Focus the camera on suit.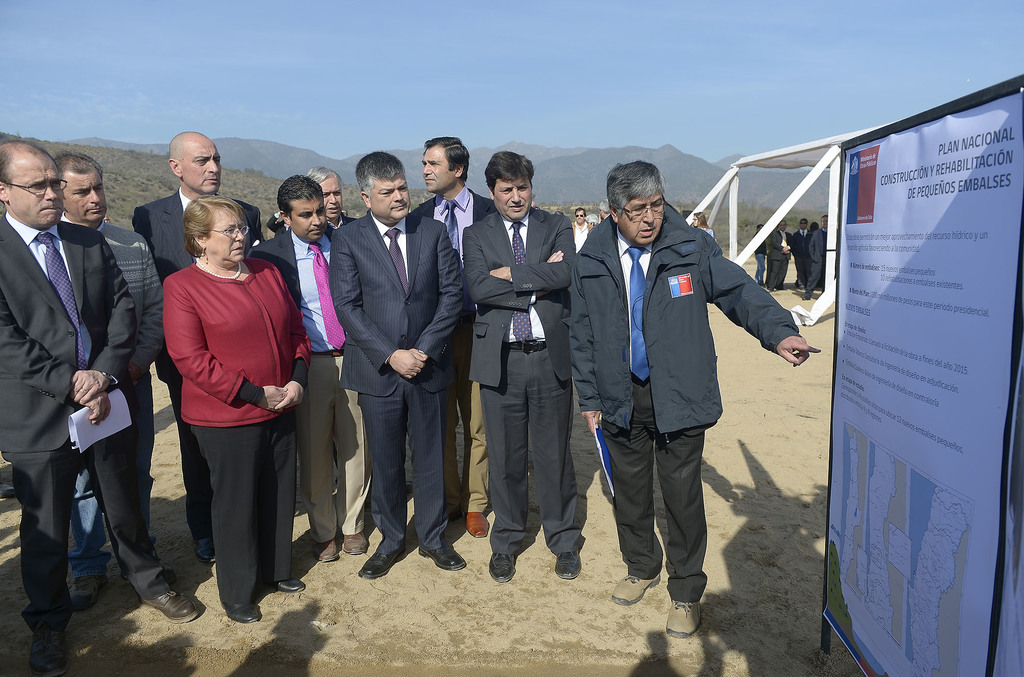
Focus region: <bbox>326, 141, 444, 589</bbox>.
